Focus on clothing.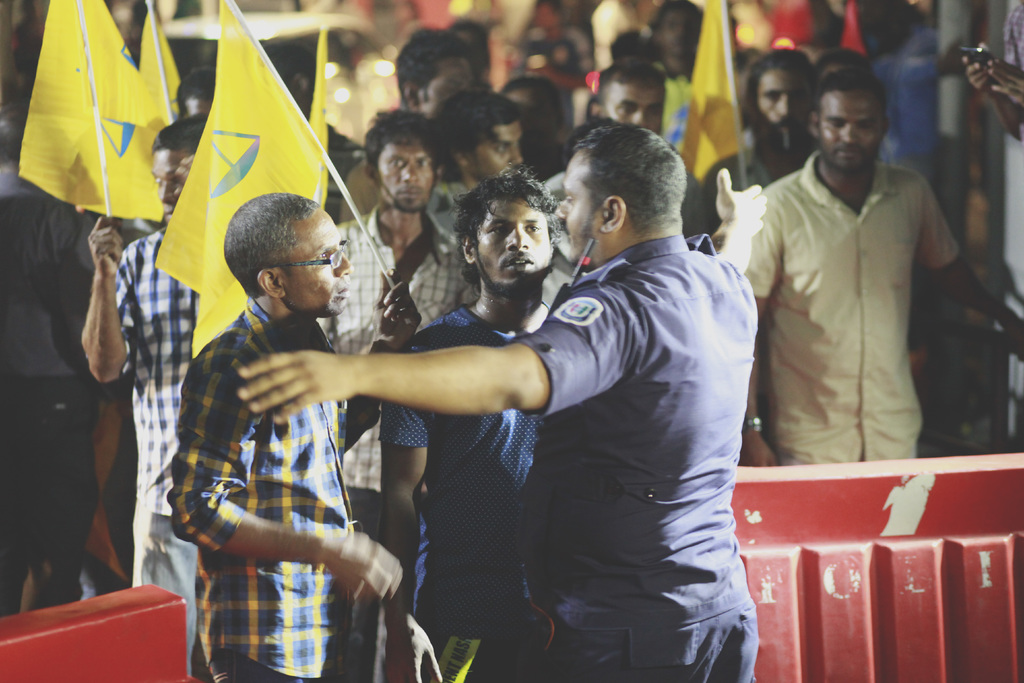
Focused at bbox=(163, 298, 358, 682).
